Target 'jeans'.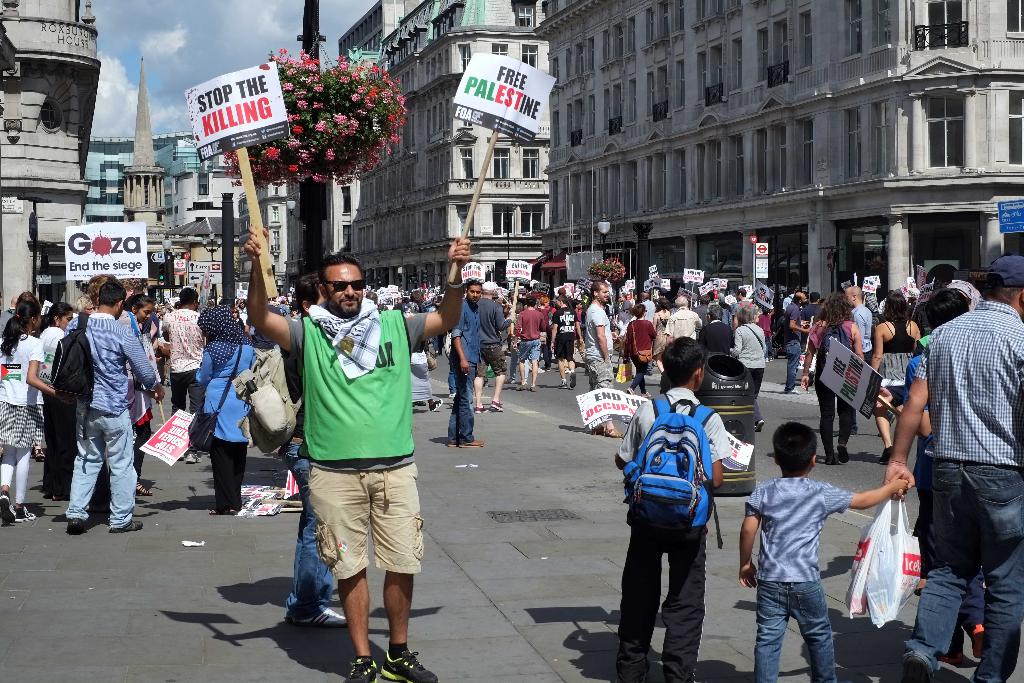
Target region: box(614, 522, 701, 682).
